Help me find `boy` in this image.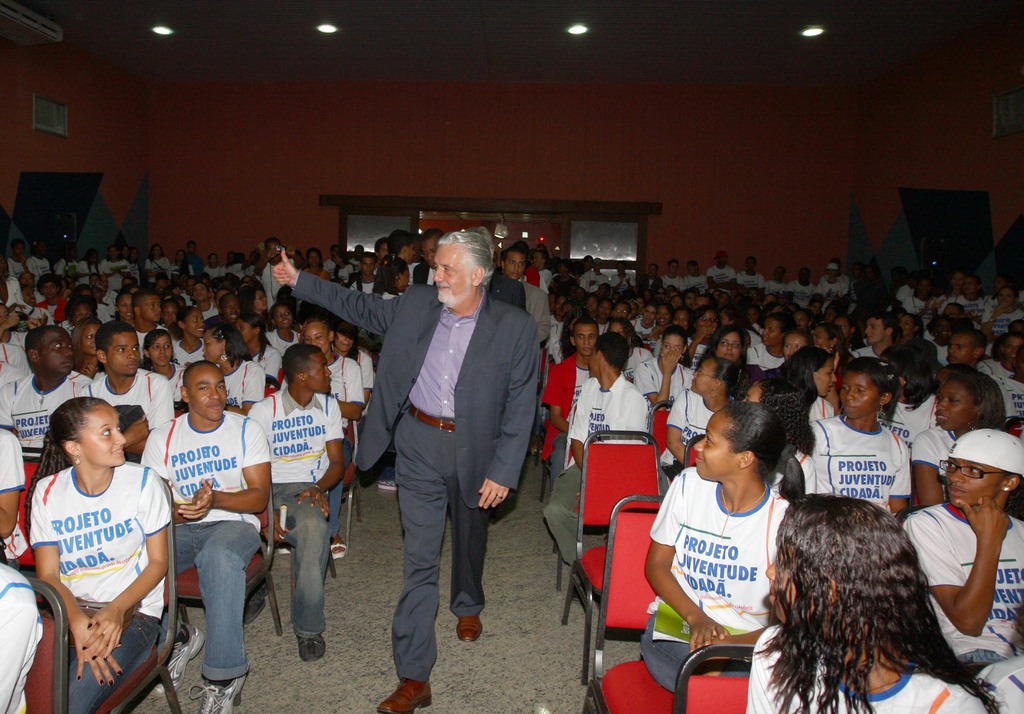
Found it: region(79, 315, 177, 434).
